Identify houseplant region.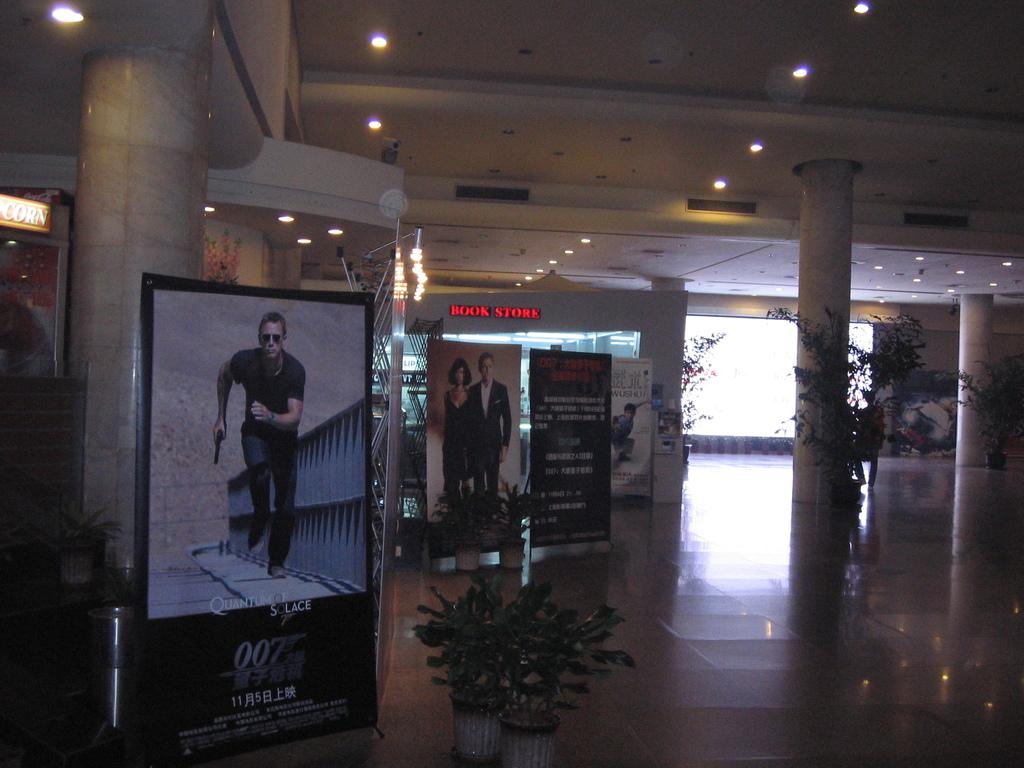
Region: 680,331,724,466.
